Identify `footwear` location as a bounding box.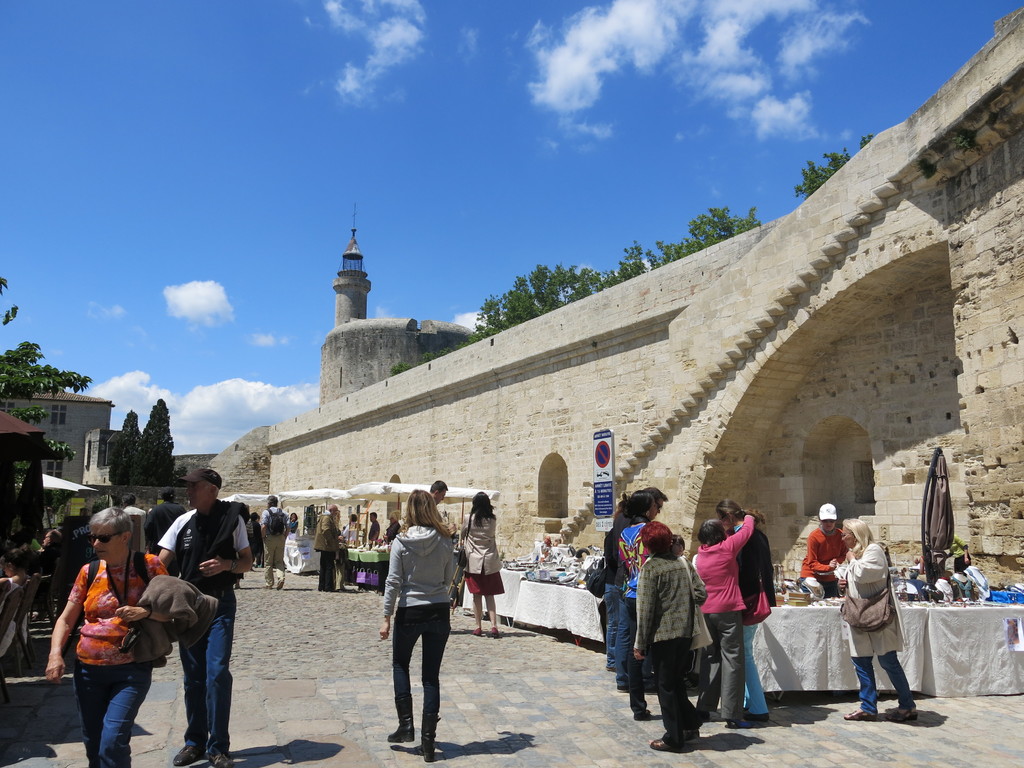
bbox=[745, 716, 769, 722].
